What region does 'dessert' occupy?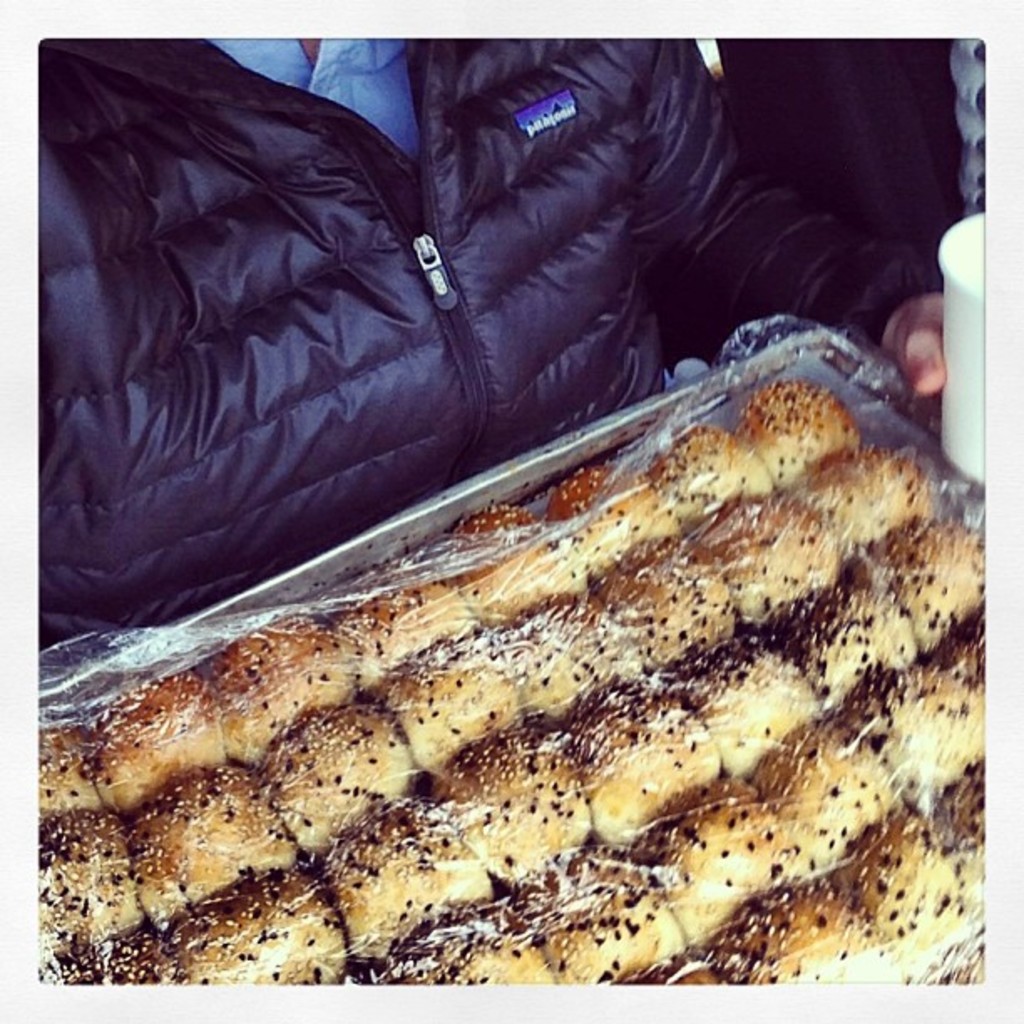
(left=335, top=793, right=487, bottom=934).
